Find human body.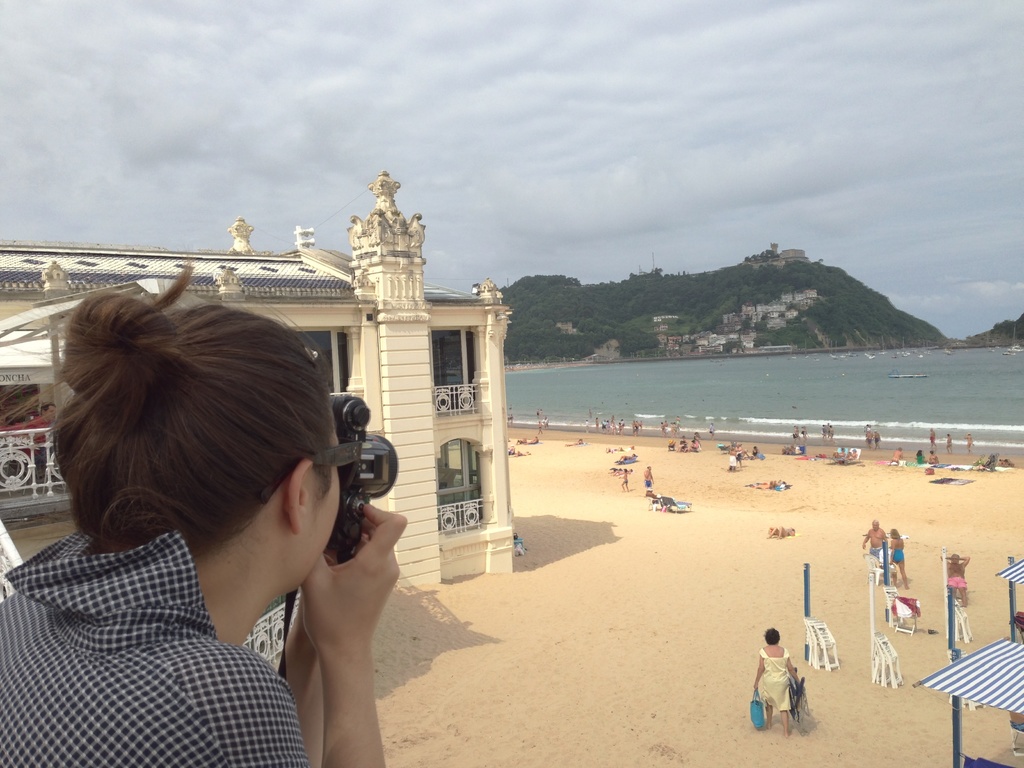
bbox(619, 417, 627, 435).
